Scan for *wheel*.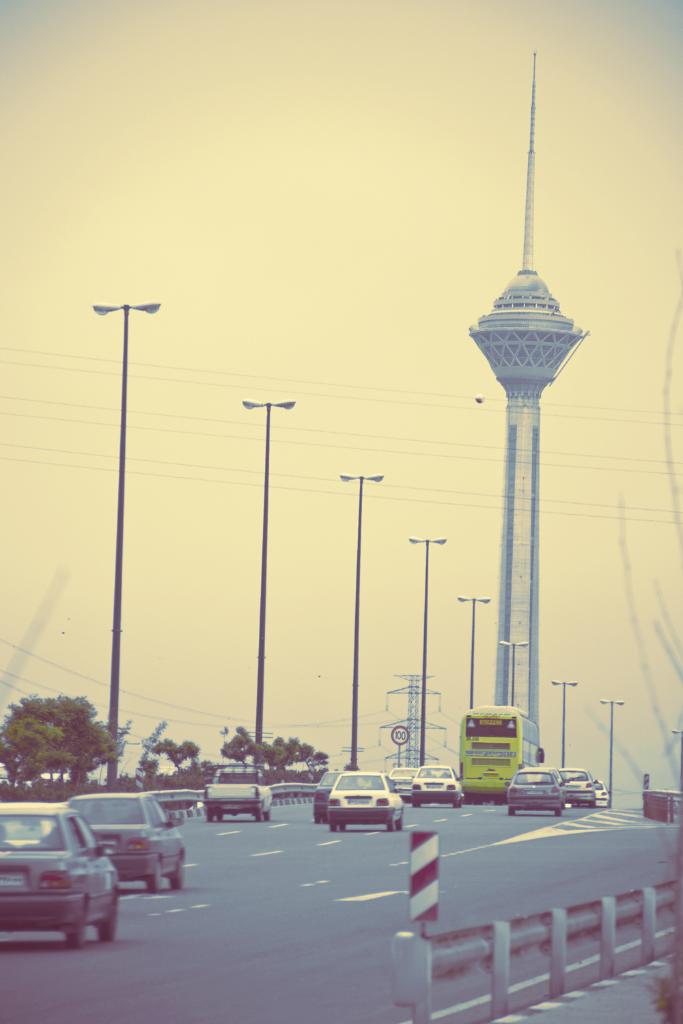
Scan result: (left=98, top=898, right=121, bottom=945).
